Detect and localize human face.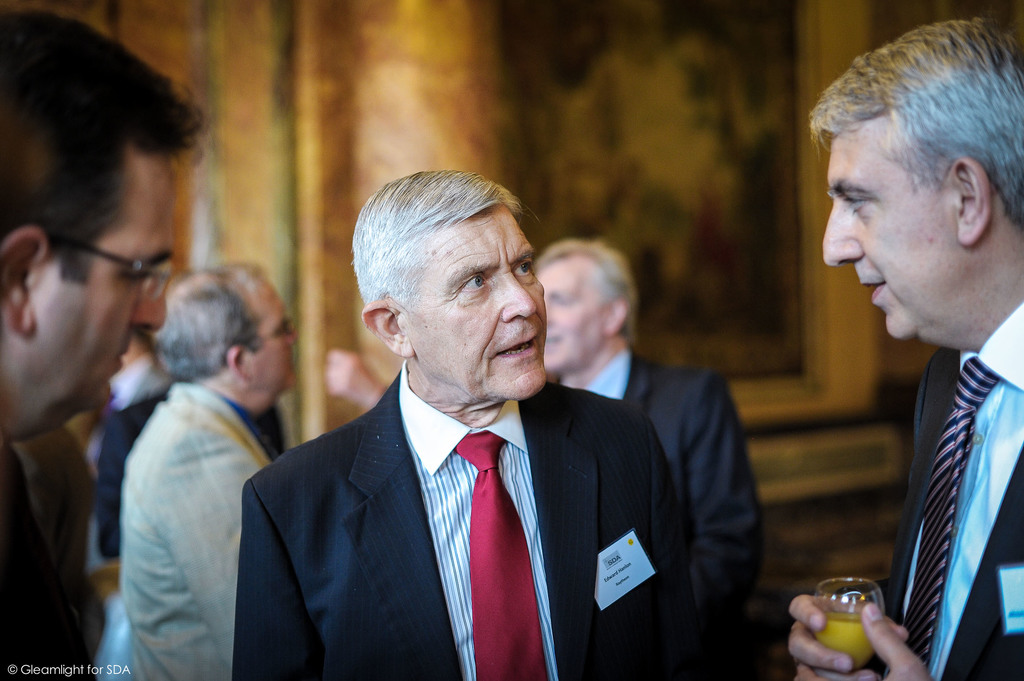
Localized at l=253, t=280, r=303, b=390.
